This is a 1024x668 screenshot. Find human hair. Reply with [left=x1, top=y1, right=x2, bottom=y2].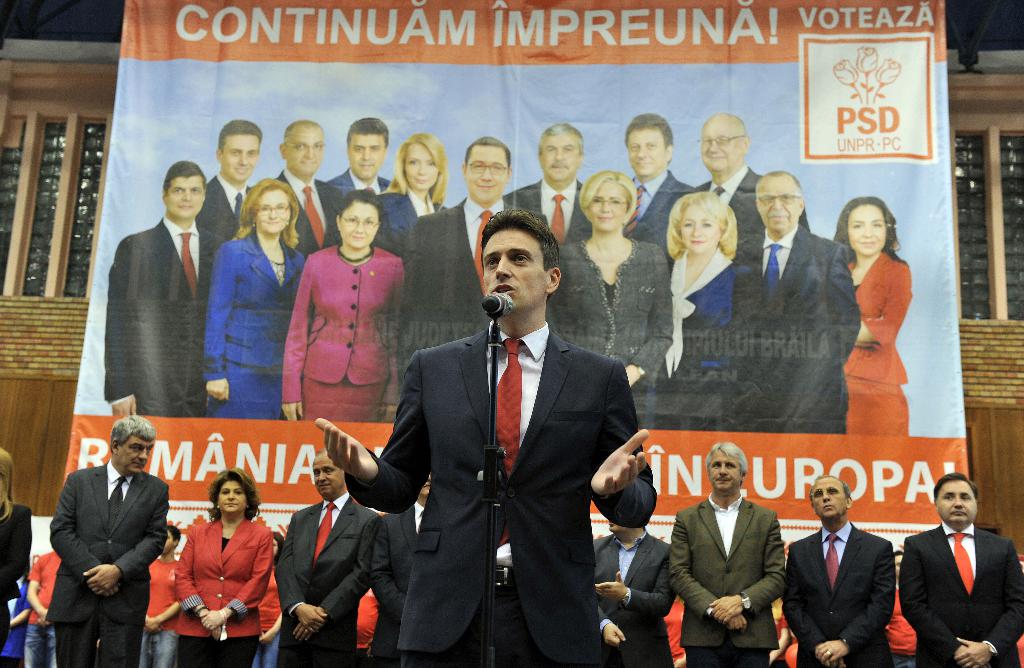
[left=204, top=467, right=262, bottom=521].
